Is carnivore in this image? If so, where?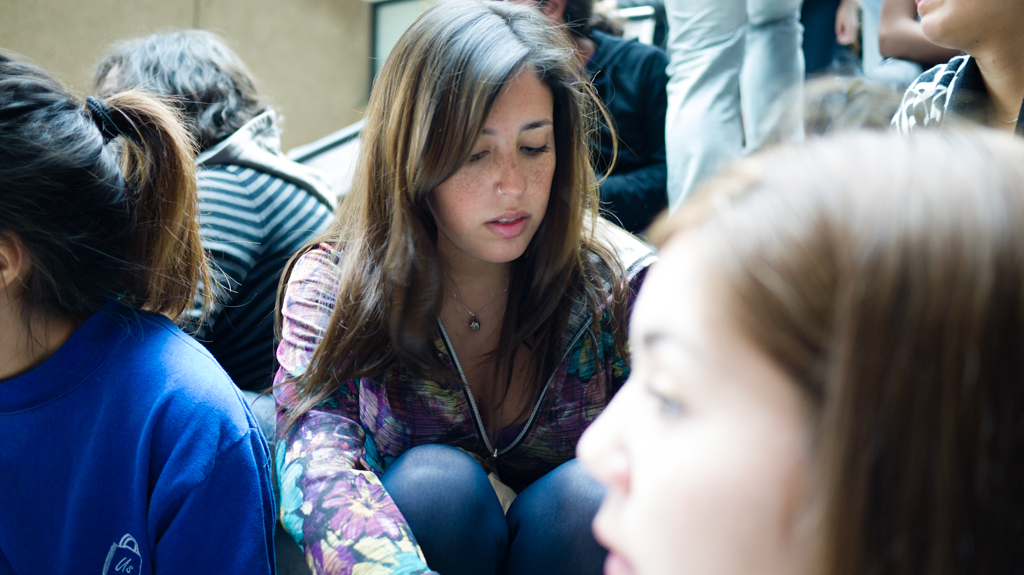
Yes, at 265 0 672 574.
